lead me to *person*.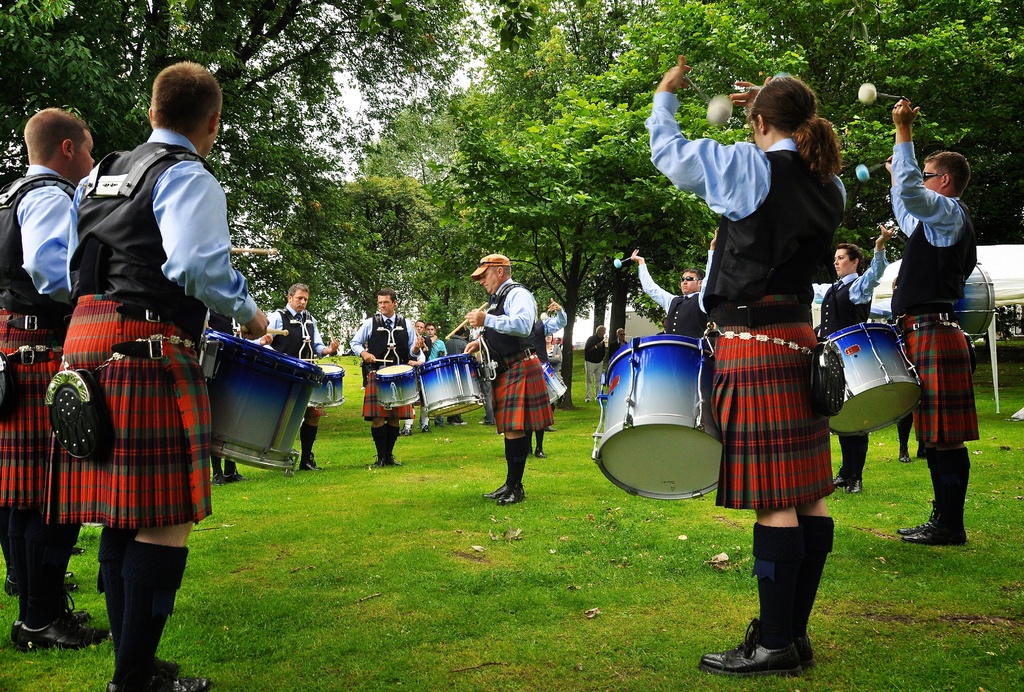
Lead to (left=40, top=51, right=270, bottom=686).
